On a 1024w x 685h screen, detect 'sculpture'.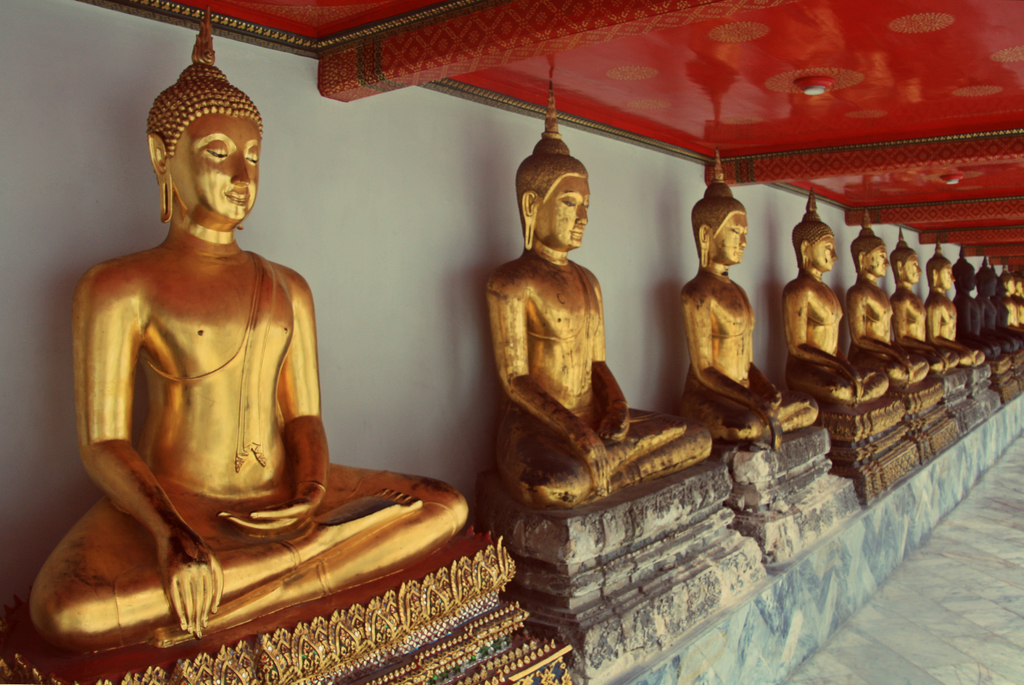
83,61,568,646.
